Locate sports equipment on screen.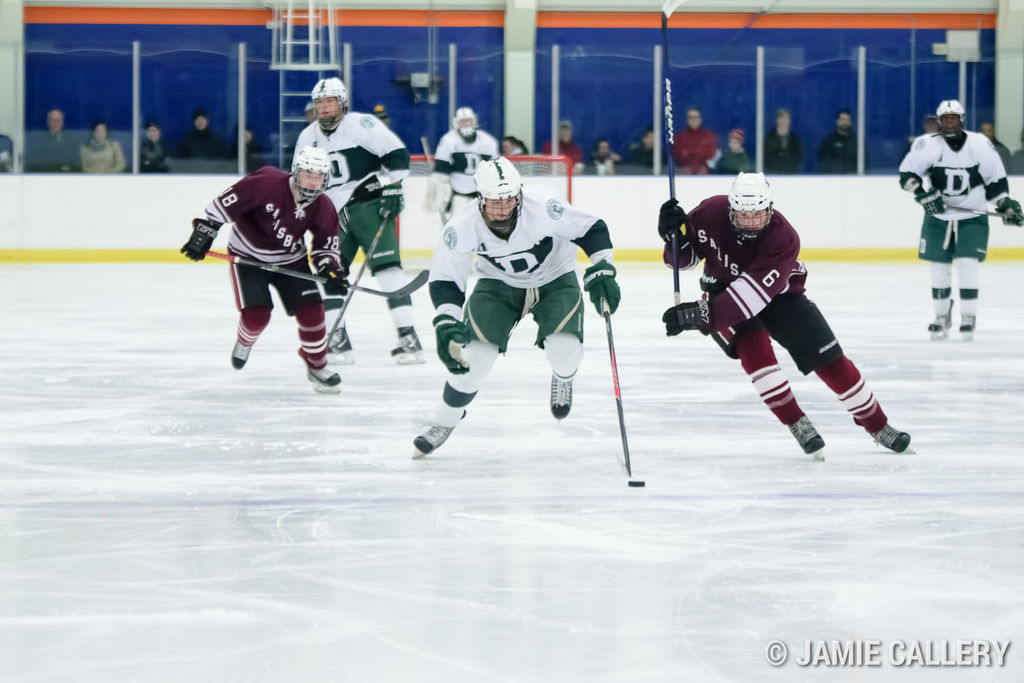
On screen at locate(304, 360, 344, 394).
